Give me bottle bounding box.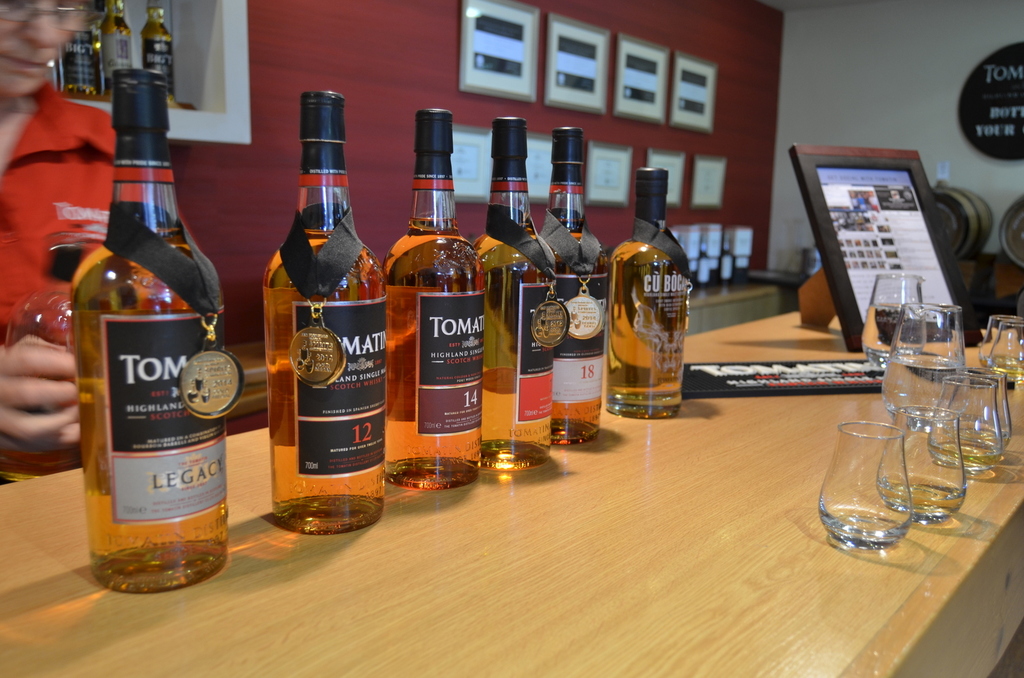
(left=67, top=32, right=116, bottom=112).
